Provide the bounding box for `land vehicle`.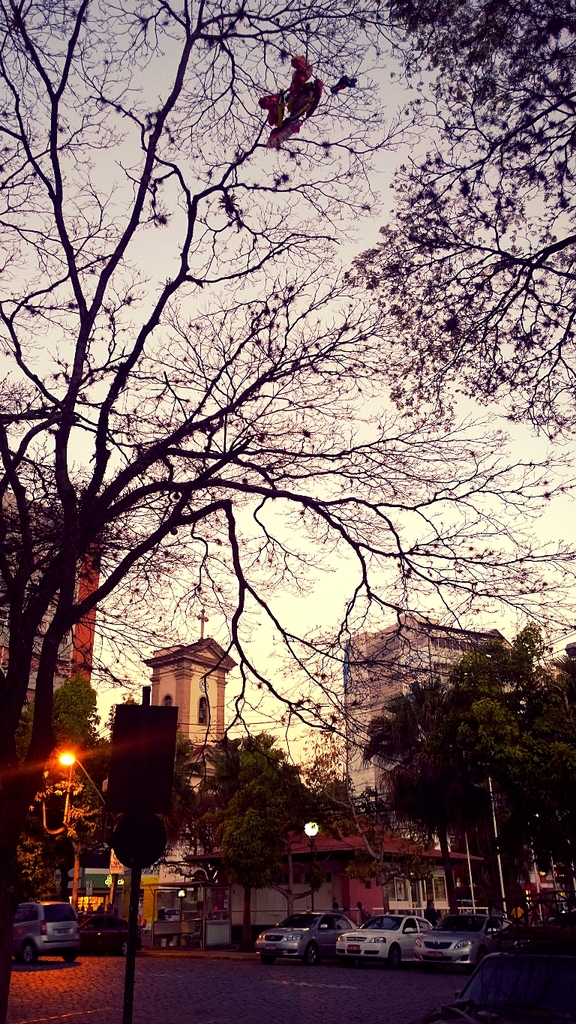
{"left": 82, "top": 908, "right": 140, "bottom": 956}.
